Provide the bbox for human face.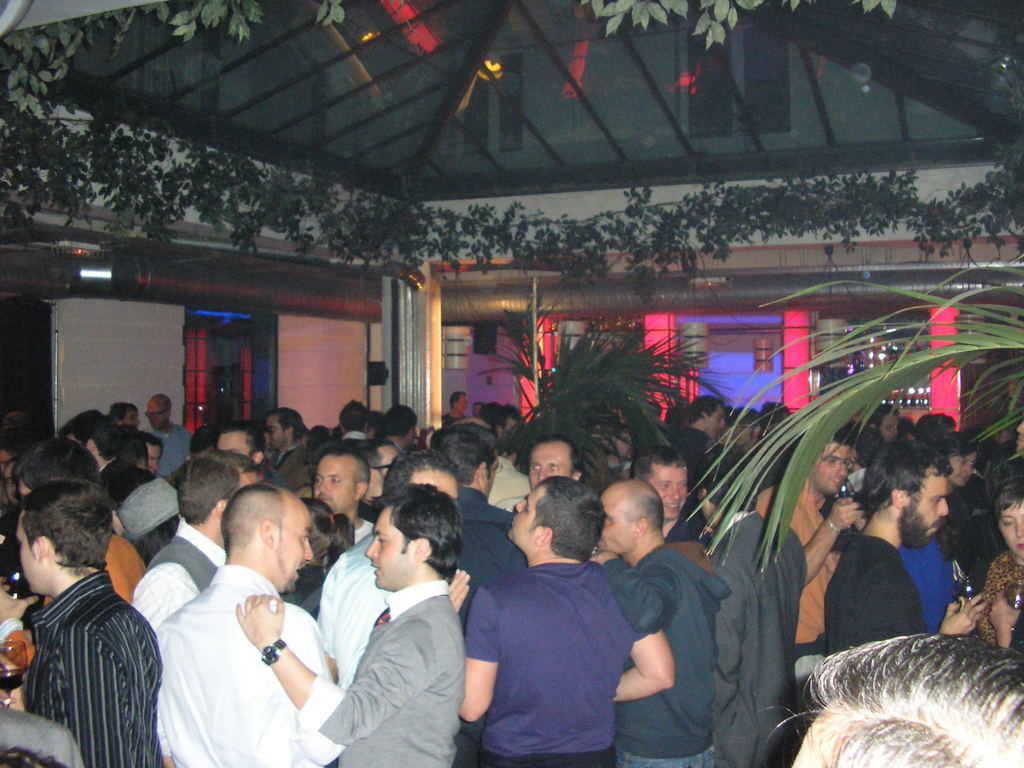
detection(268, 413, 285, 443).
